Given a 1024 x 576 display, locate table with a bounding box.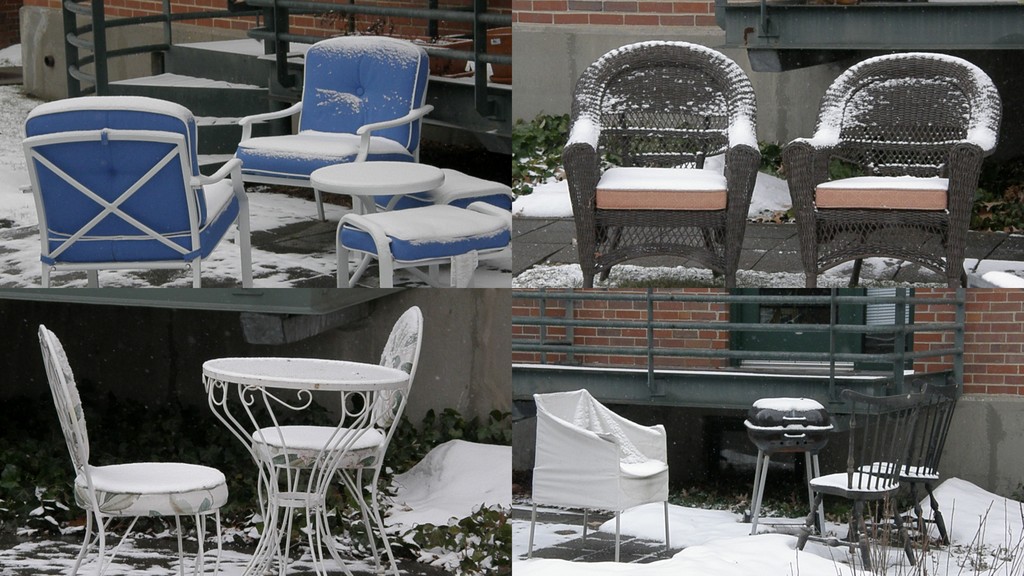
Located: box=[170, 356, 422, 545].
